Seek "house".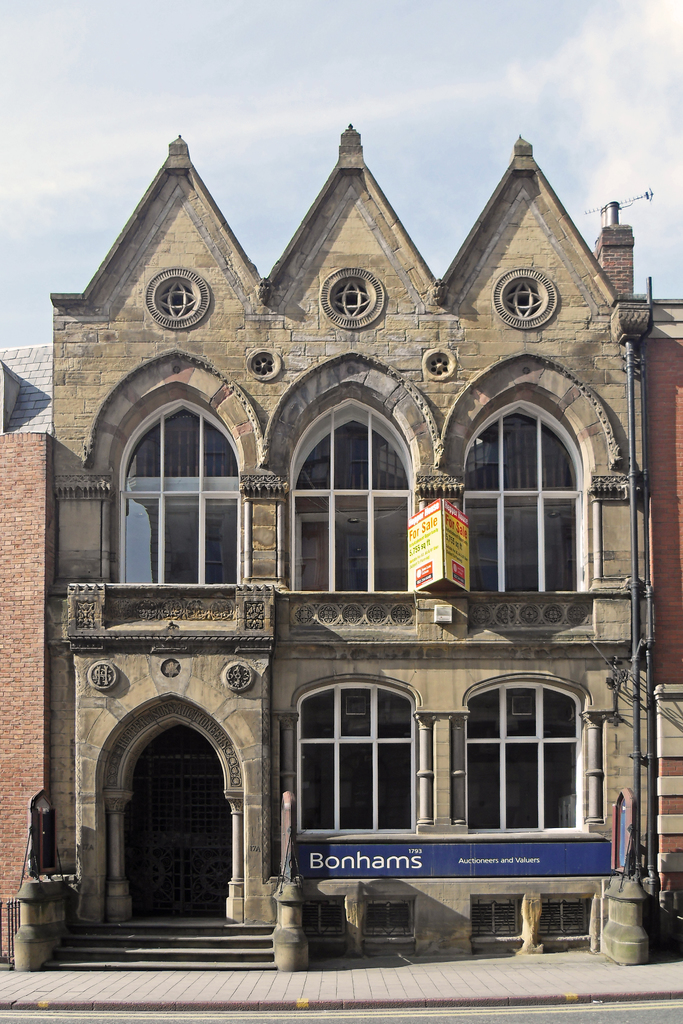
<box>642,300,682,918</box>.
